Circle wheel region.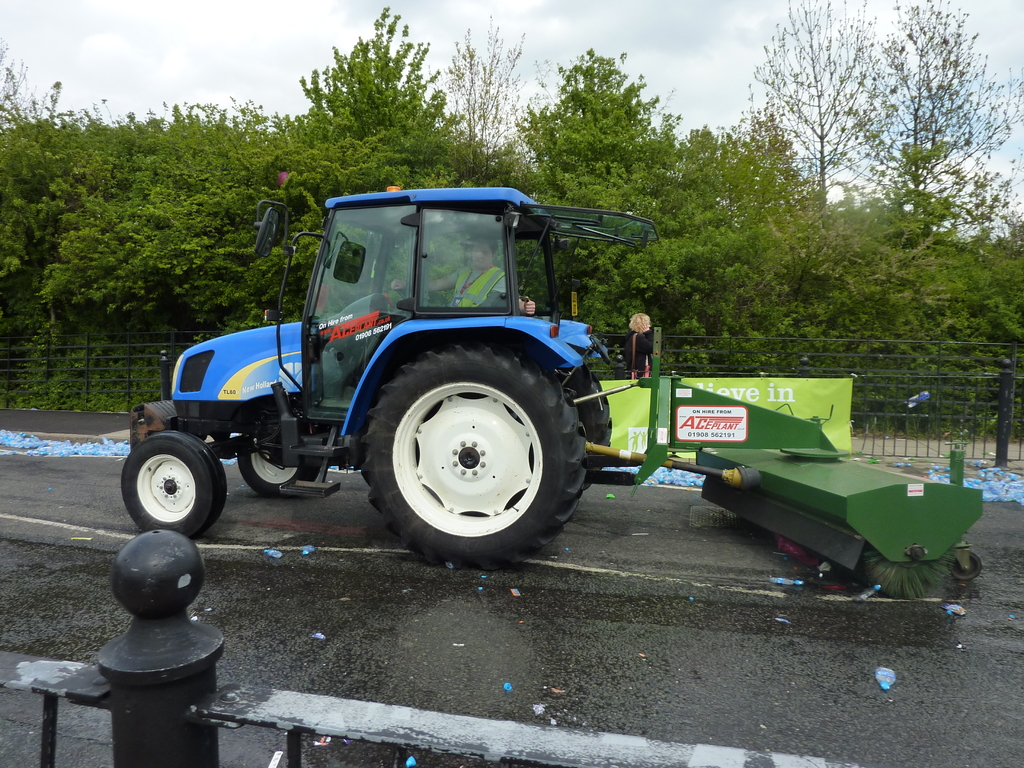
Region: box(950, 553, 981, 582).
